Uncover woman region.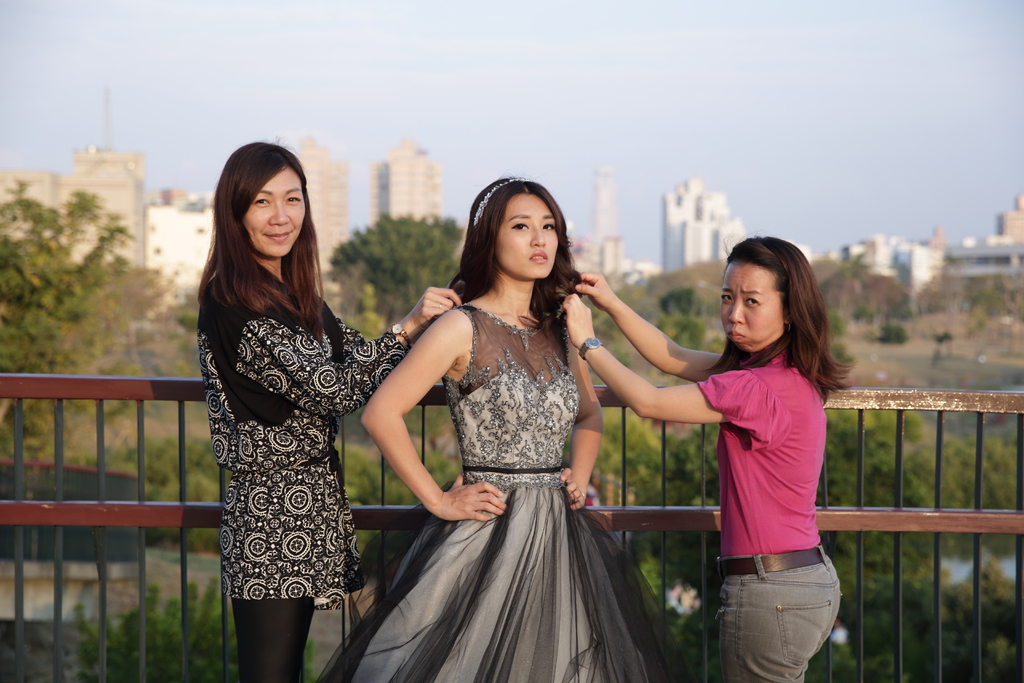
Uncovered: select_region(364, 173, 655, 674).
